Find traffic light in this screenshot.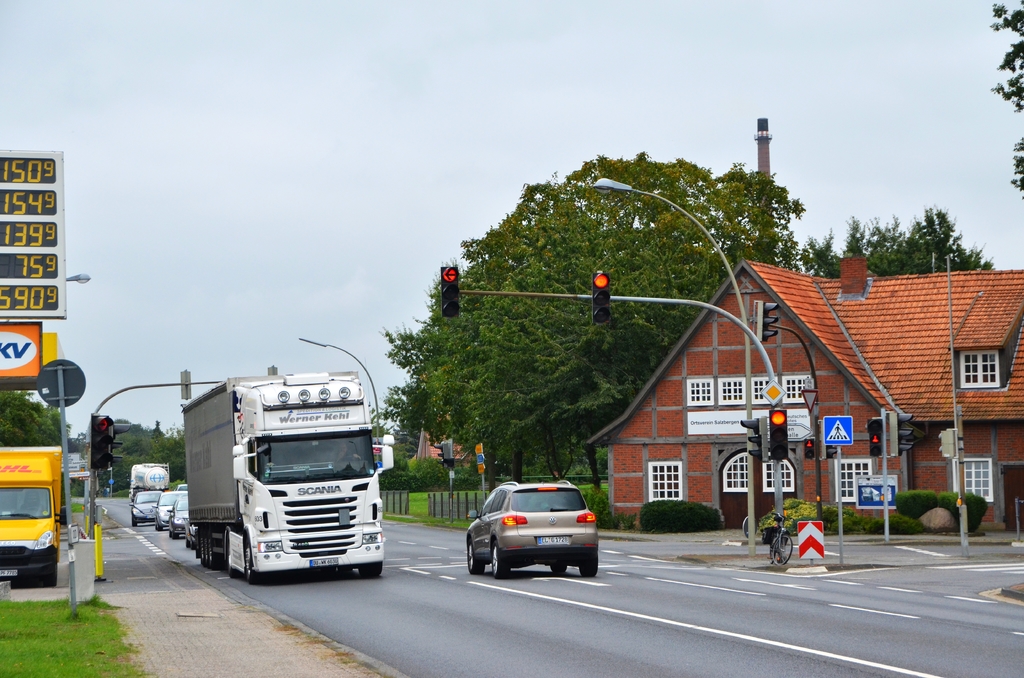
The bounding box for traffic light is 591/273/611/325.
